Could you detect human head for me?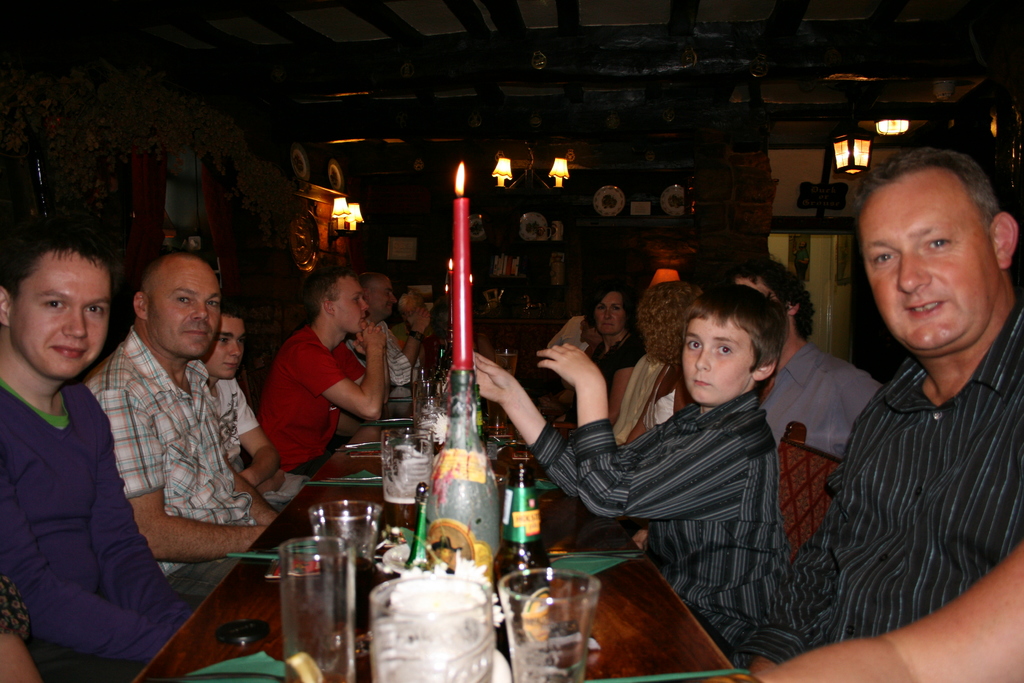
Detection result: Rect(733, 259, 813, 316).
